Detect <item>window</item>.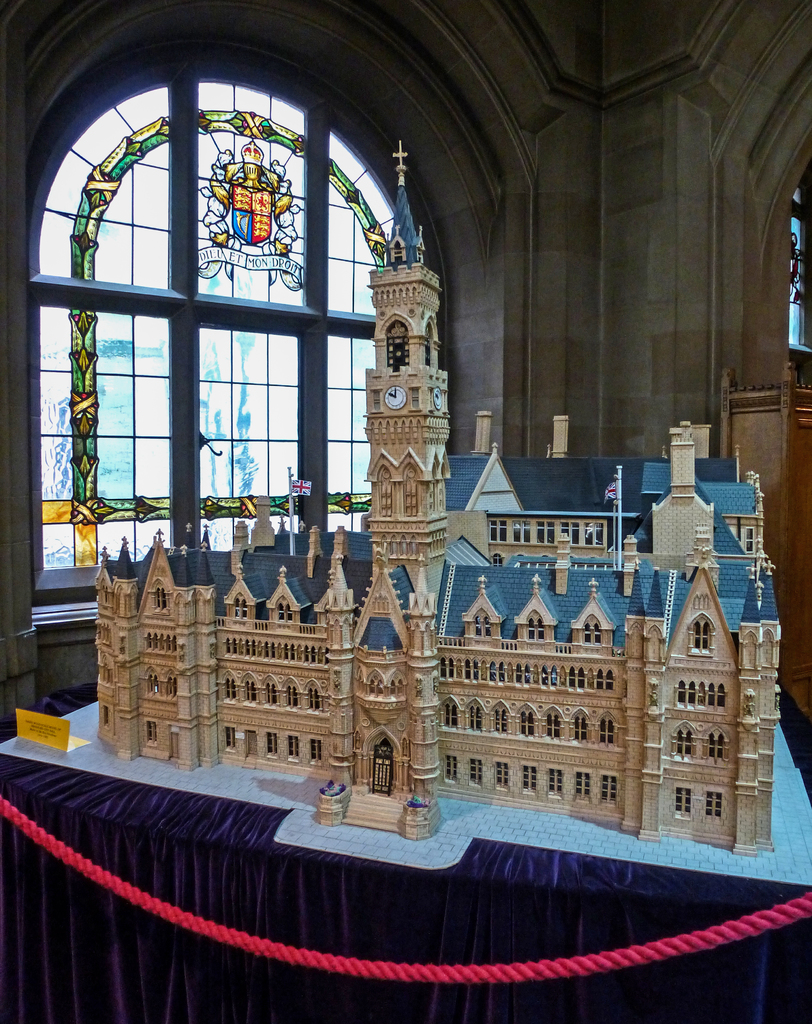
Detected at locate(145, 674, 158, 691).
